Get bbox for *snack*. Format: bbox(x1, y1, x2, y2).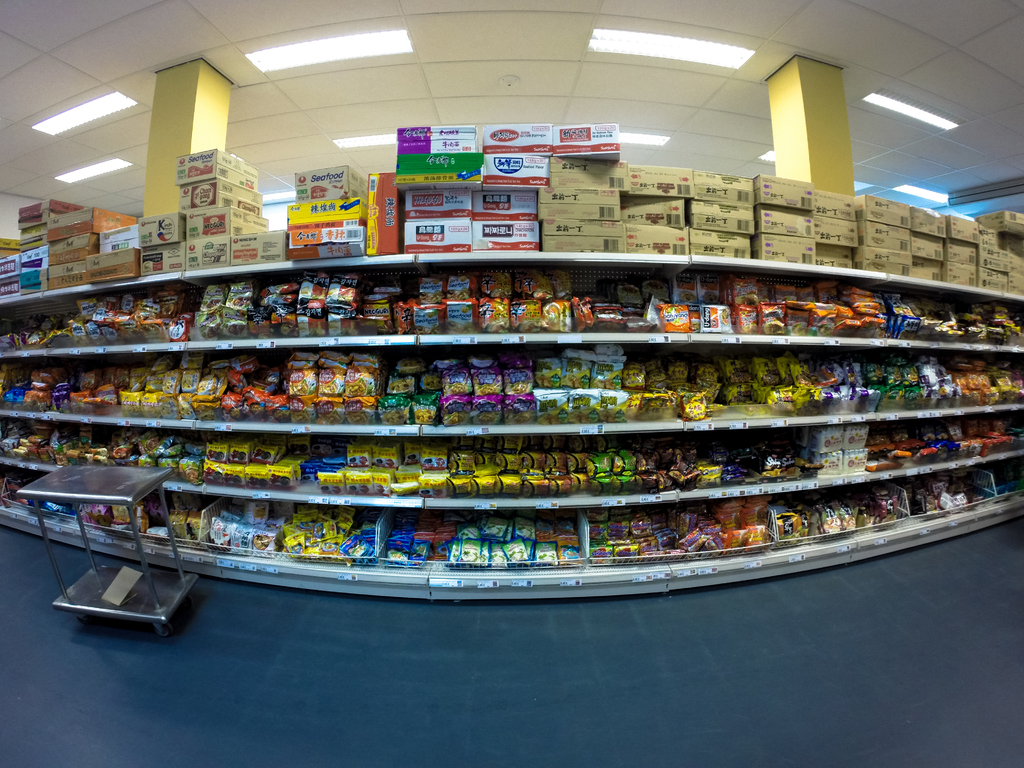
bbox(477, 374, 502, 398).
